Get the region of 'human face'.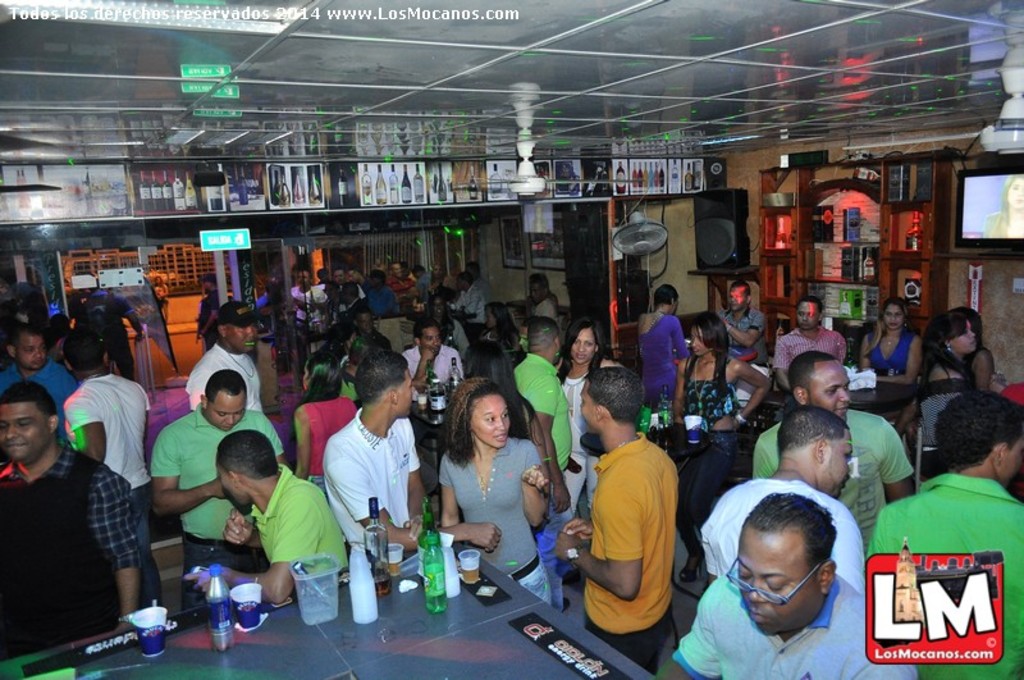
224 315 261 348.
